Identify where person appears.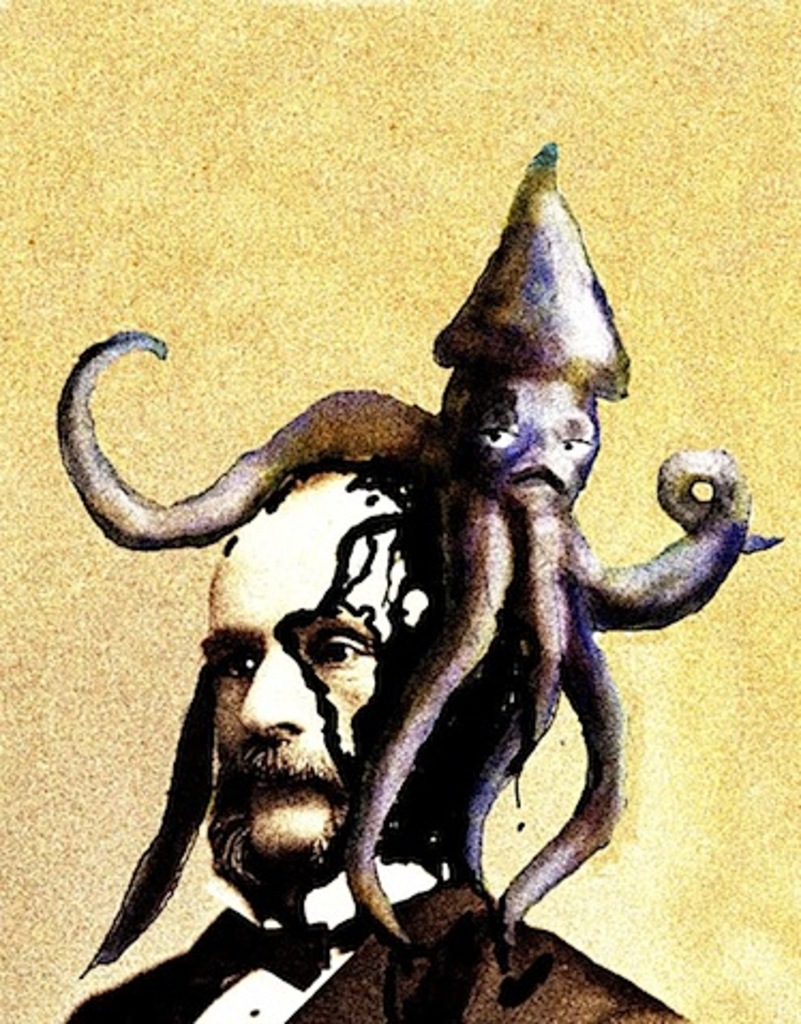
Appears at <bbox>109, 398, 557, 979</bbox>.
